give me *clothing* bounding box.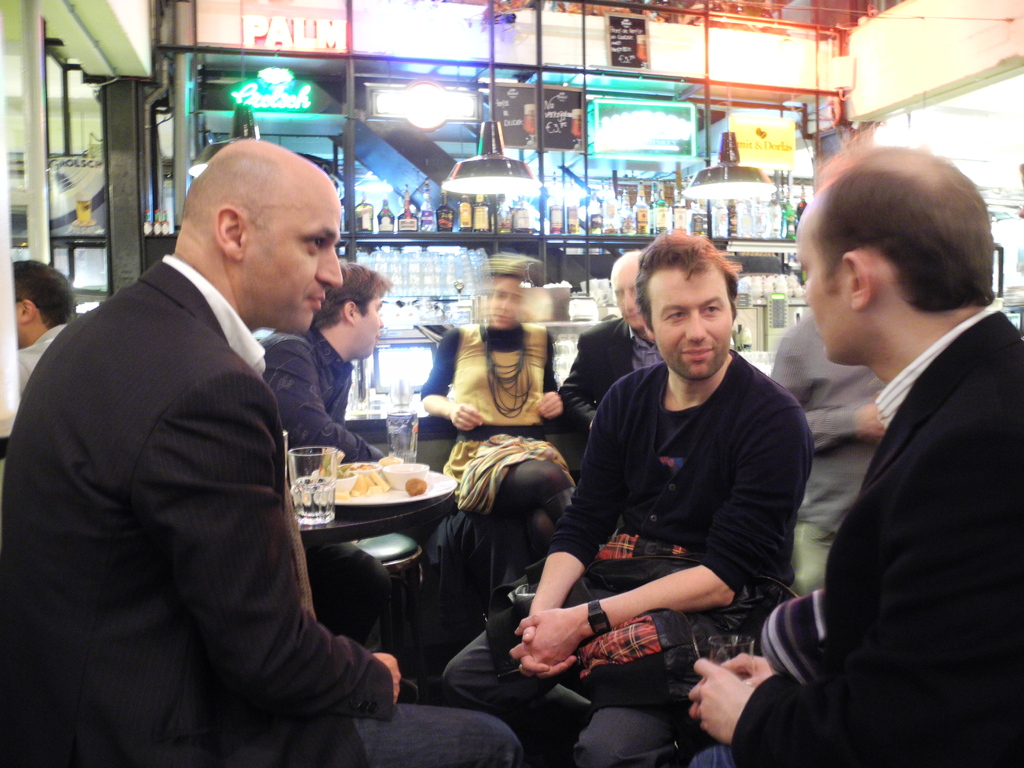
<bbox>444, 349, 815, 767</bbox>.
